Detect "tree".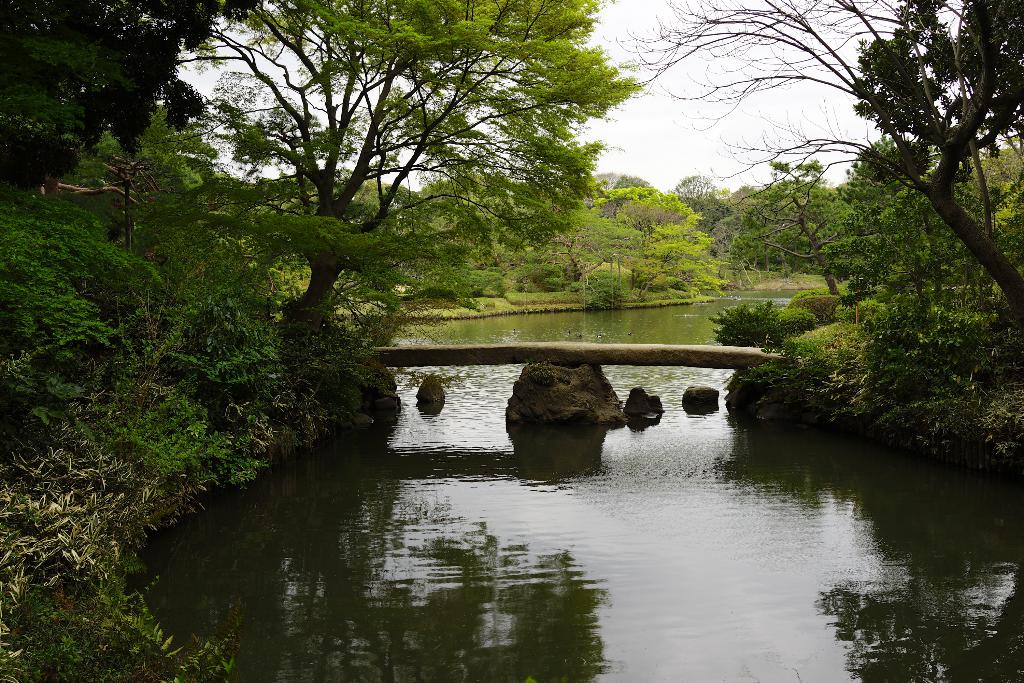
Detected at bbox(114, 0, 348, 425).
